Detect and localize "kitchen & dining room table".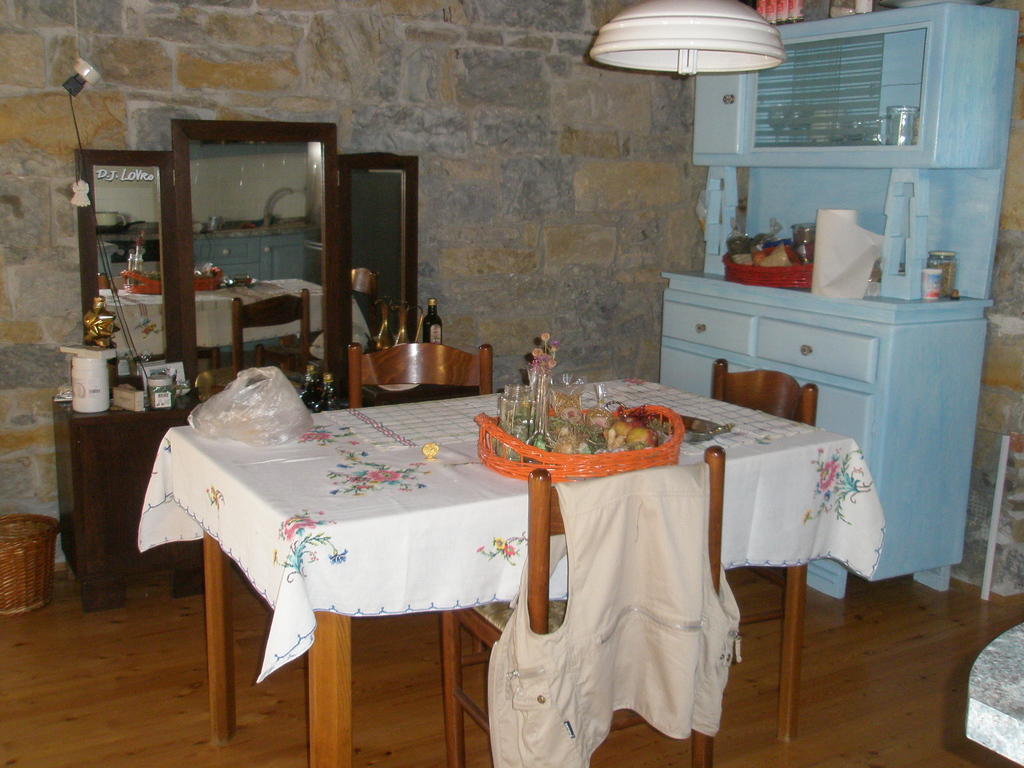
Localized at locate(246, 348, 813, 727).
